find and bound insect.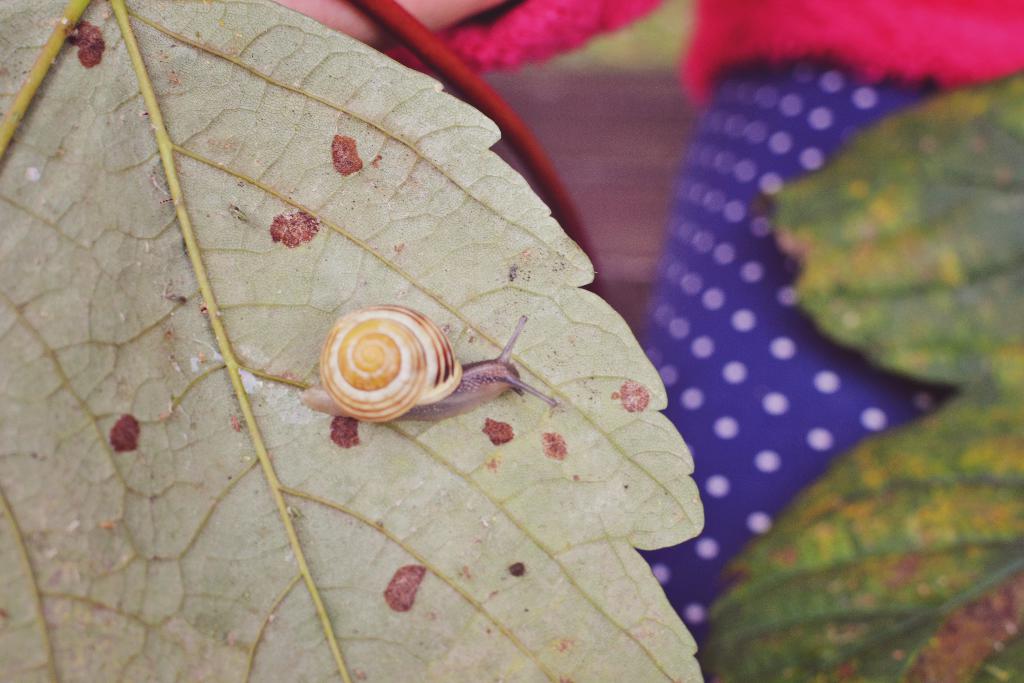
Bound: select_region(298, 308, 563, 426).
